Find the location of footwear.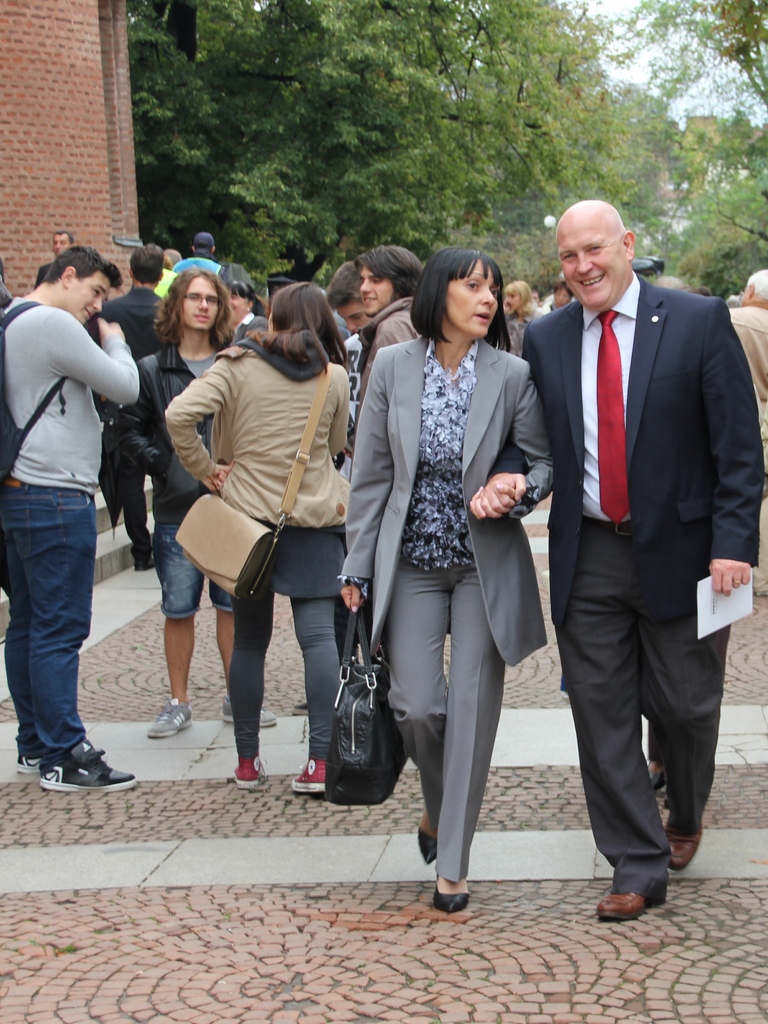
Location: 291 755 326 794.
